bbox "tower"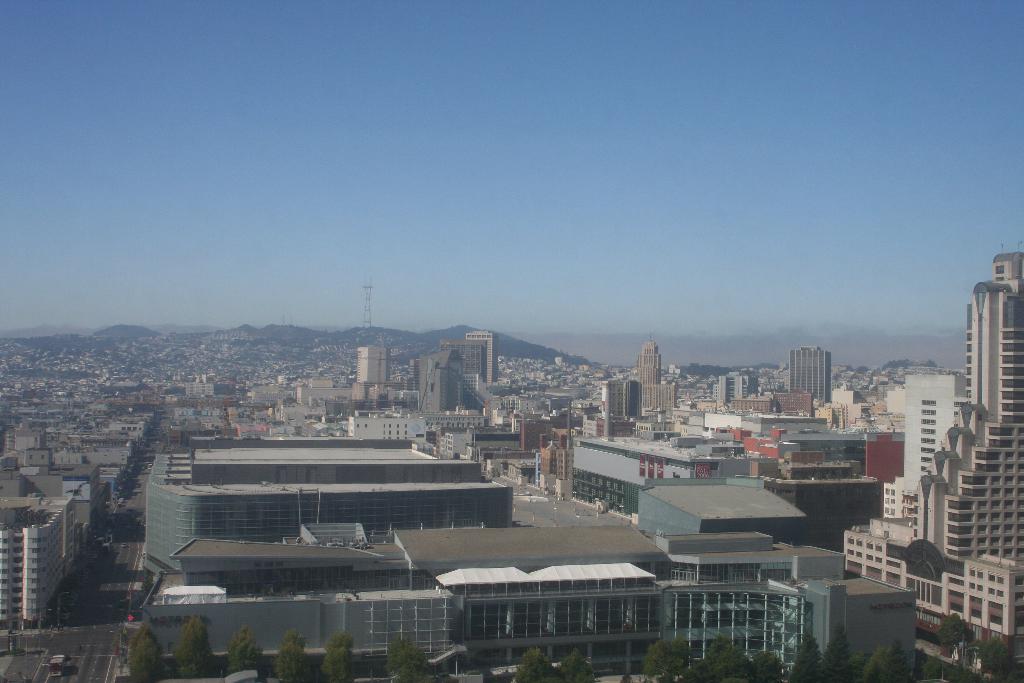
(637, 344, 664, 390)
